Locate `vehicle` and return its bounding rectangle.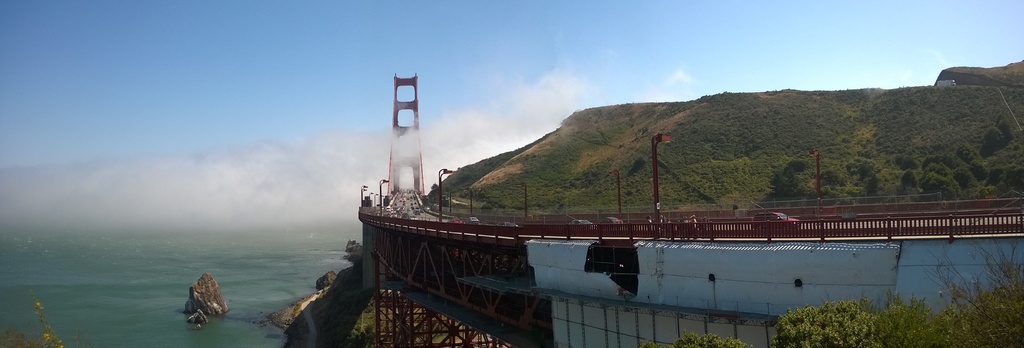
(463,213,479,223).
